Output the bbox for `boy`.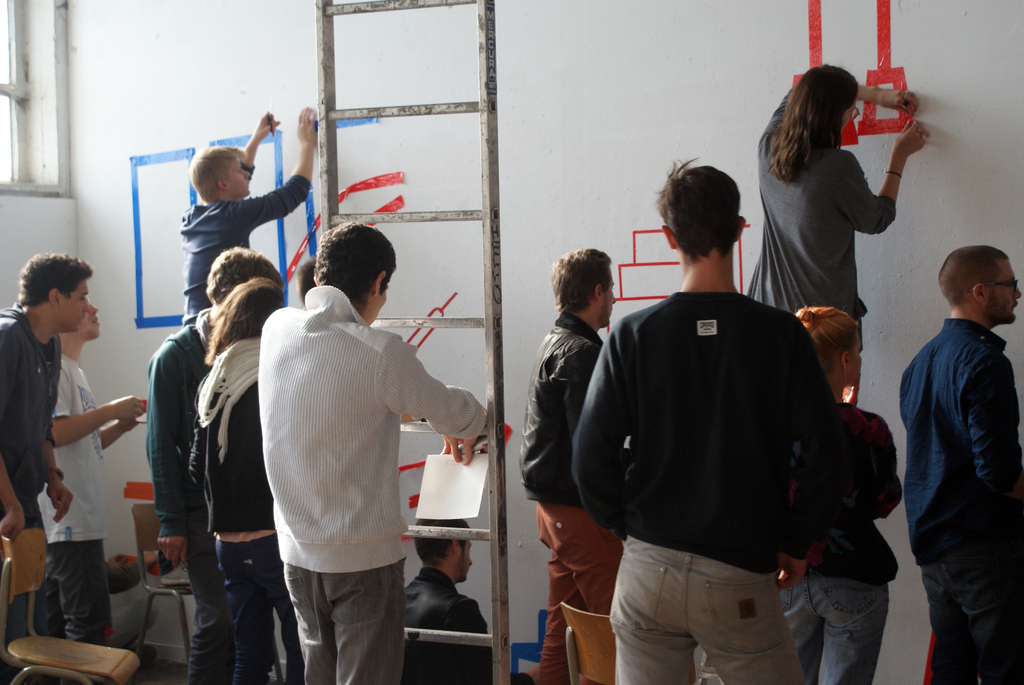
x1=0, y1=242, x2=95, y2=649.
